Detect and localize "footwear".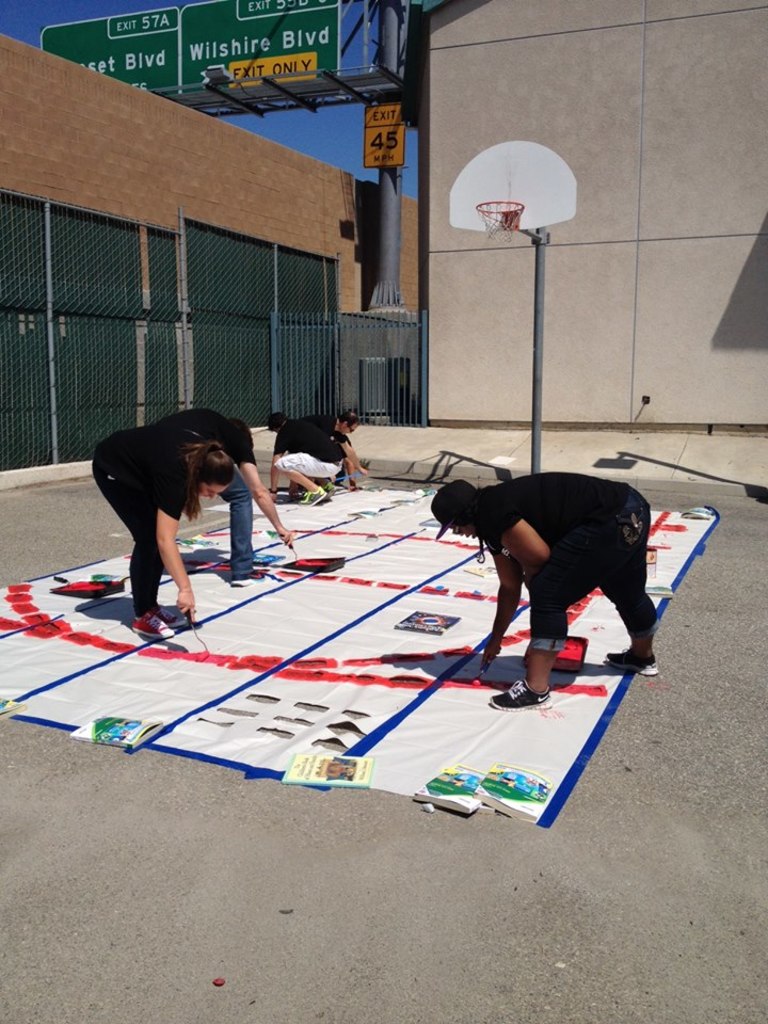
Localized at <region>294, 485, 332, 507</region>.
